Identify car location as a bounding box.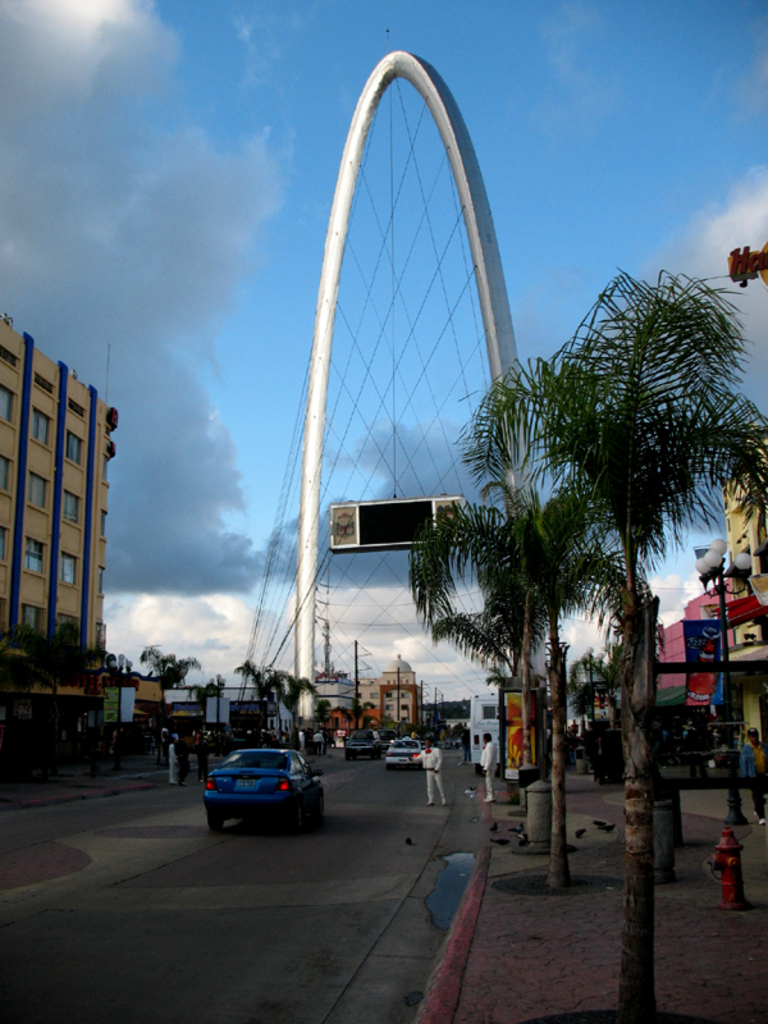
{"left": 344, "top": 727, "right": 385, "bottom": 762}.
